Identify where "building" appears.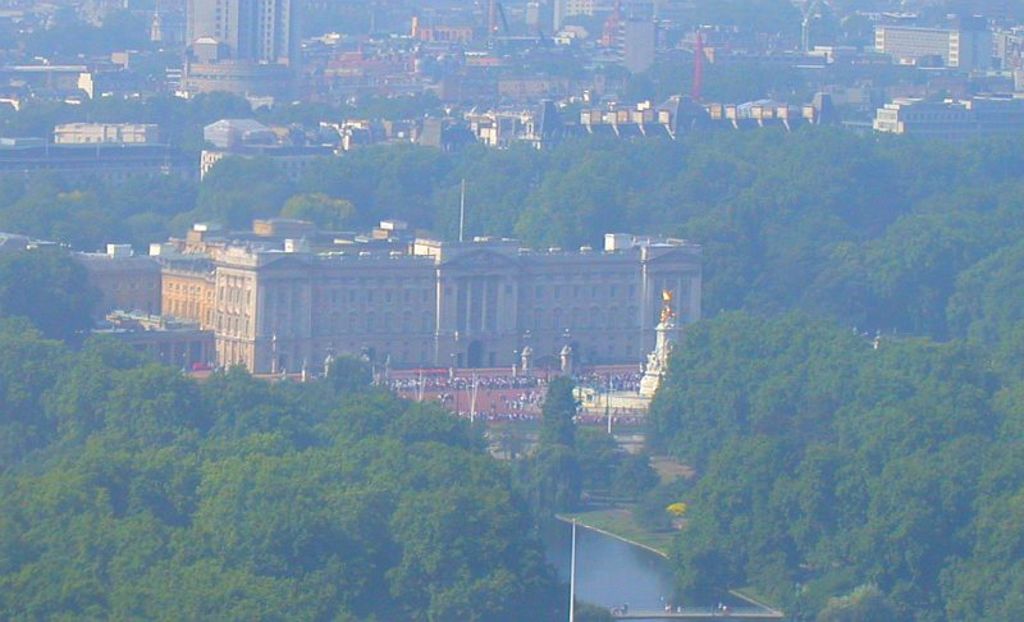
Appears at select_region(188, 0, 293, 60).
